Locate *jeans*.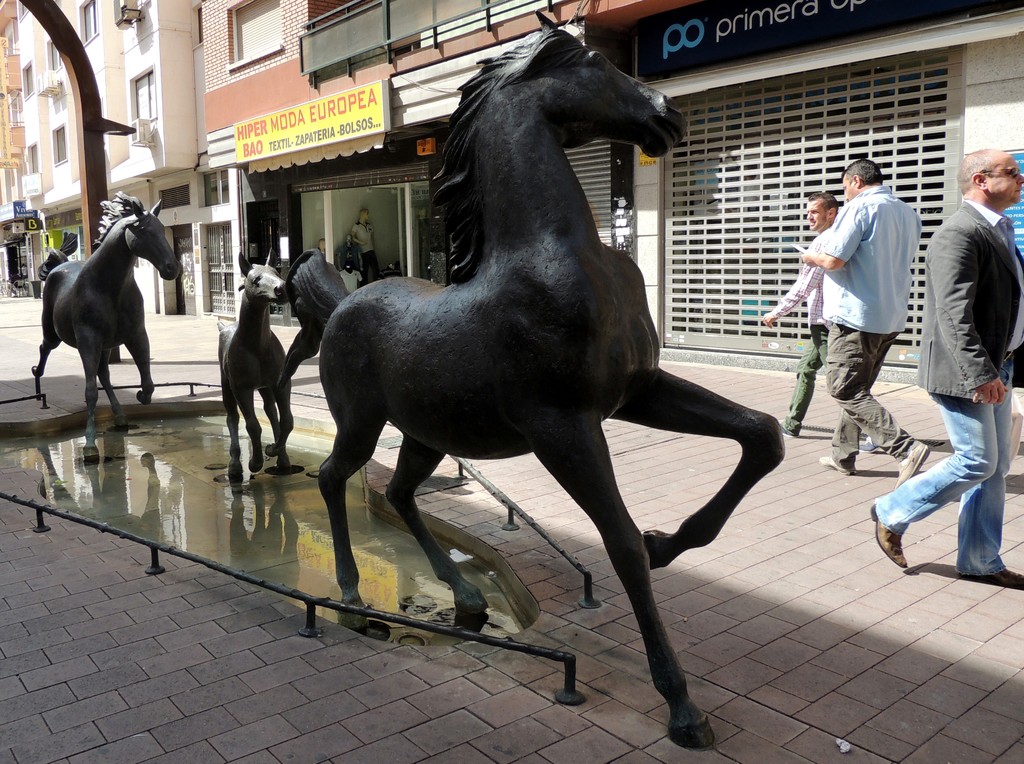
Bounding box: rect(877, 355, 1015, 571).
